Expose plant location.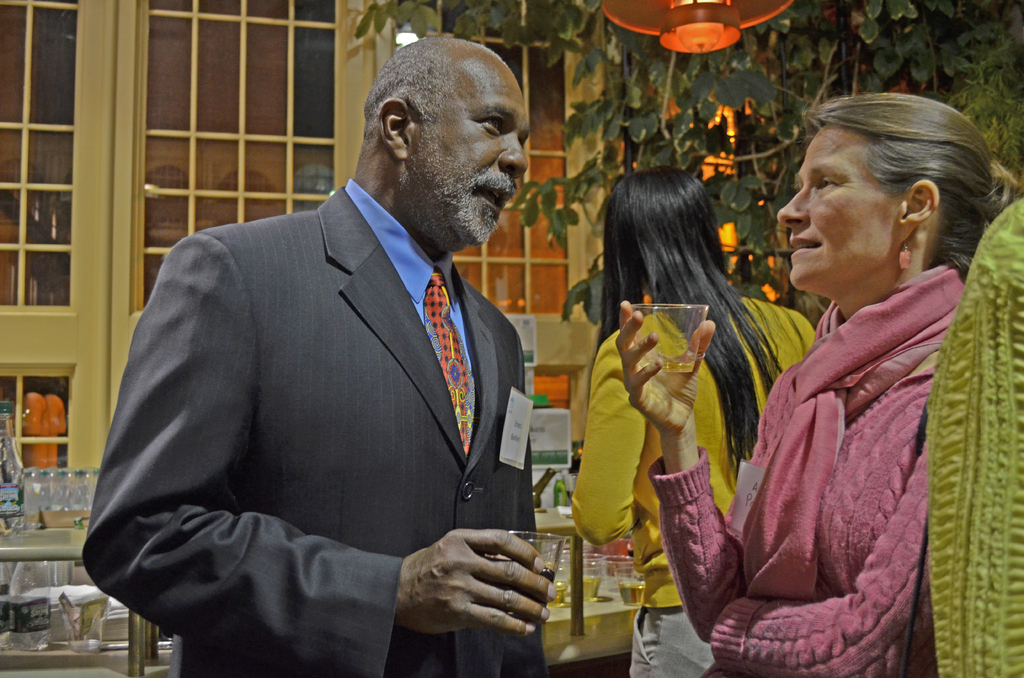
Exposed at bbox(352, 0, 1023, 331).
